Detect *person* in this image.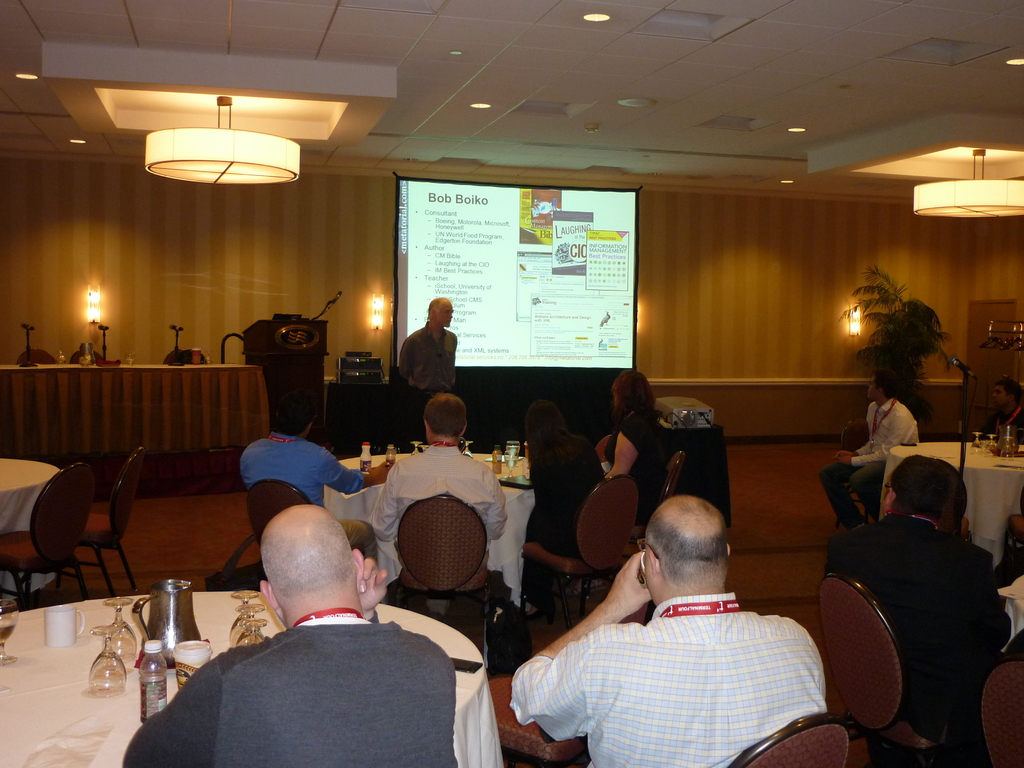
Detection: [left=371, top=394, right=508, bottom=618].
